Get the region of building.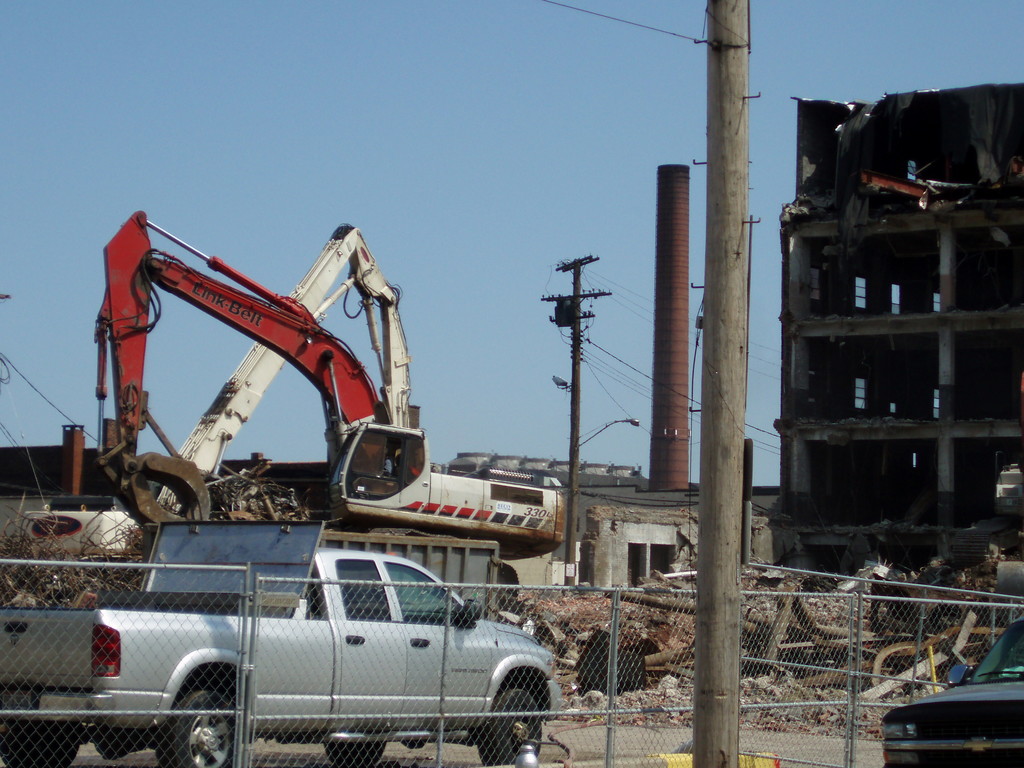
x1=761, y1=83, x2=1023, y2=582.
